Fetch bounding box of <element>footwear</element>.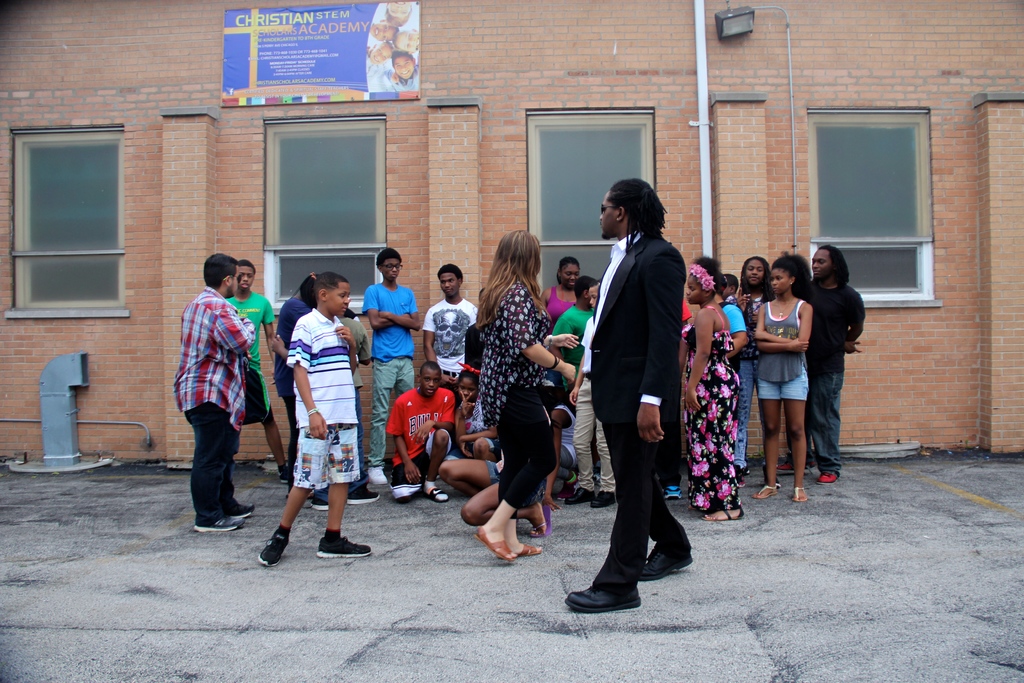
Bbox: 737, 470, 747, 484.
